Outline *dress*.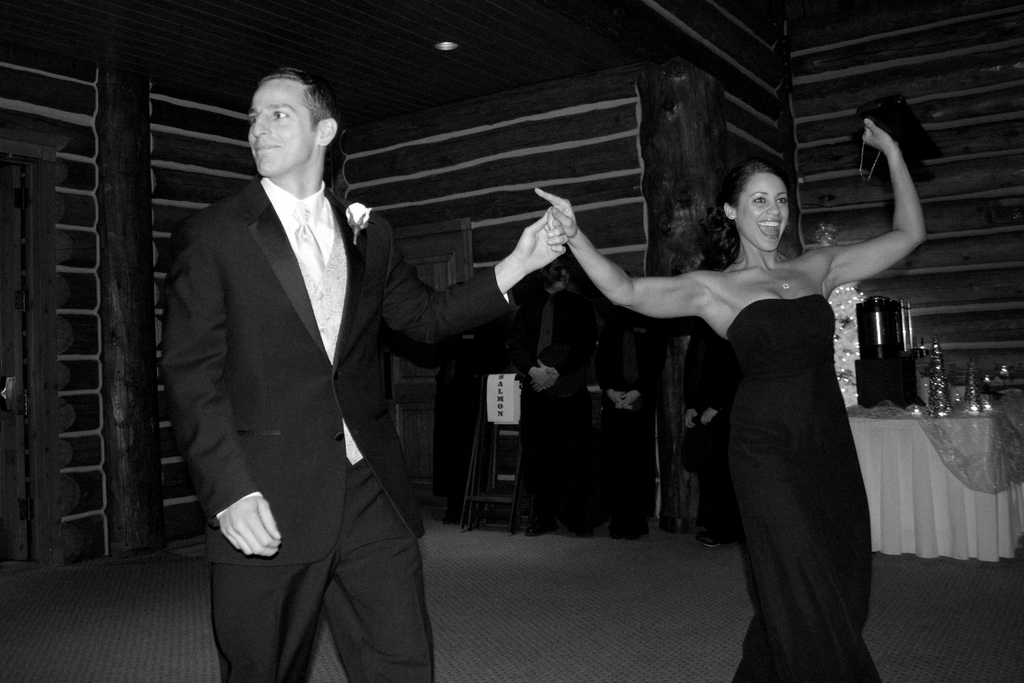
Outline: (left=596, top=343, right=652, bottom=542).
